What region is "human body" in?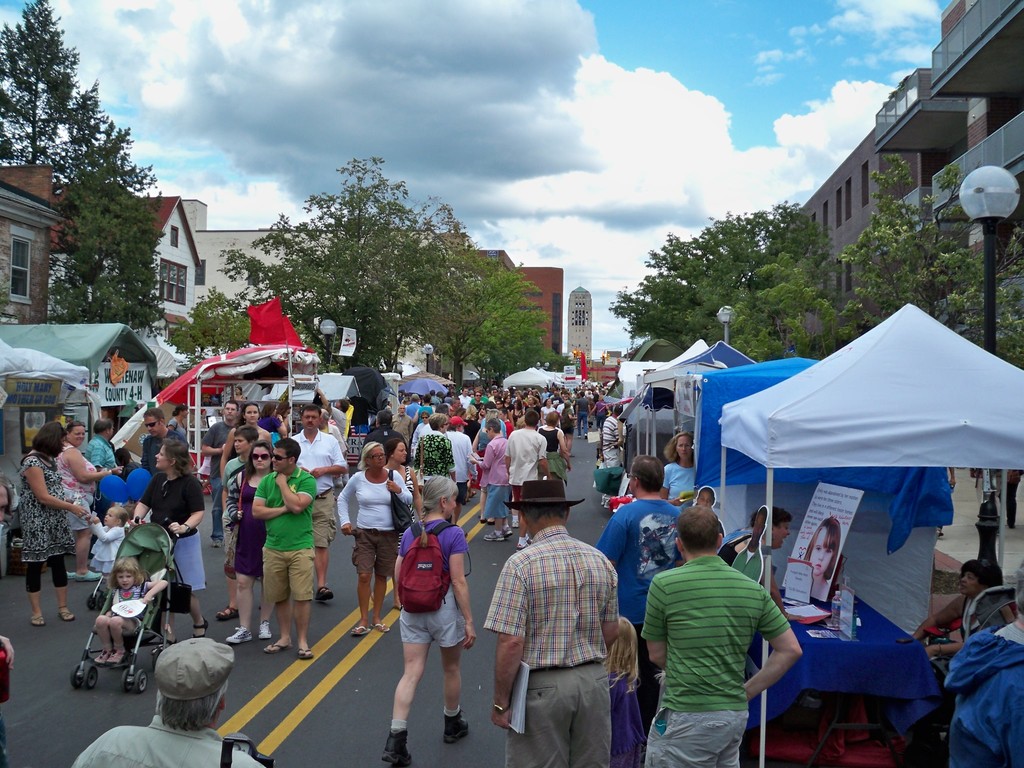
pyautogui.locateOnScreen(167, 403, 190, 437).
